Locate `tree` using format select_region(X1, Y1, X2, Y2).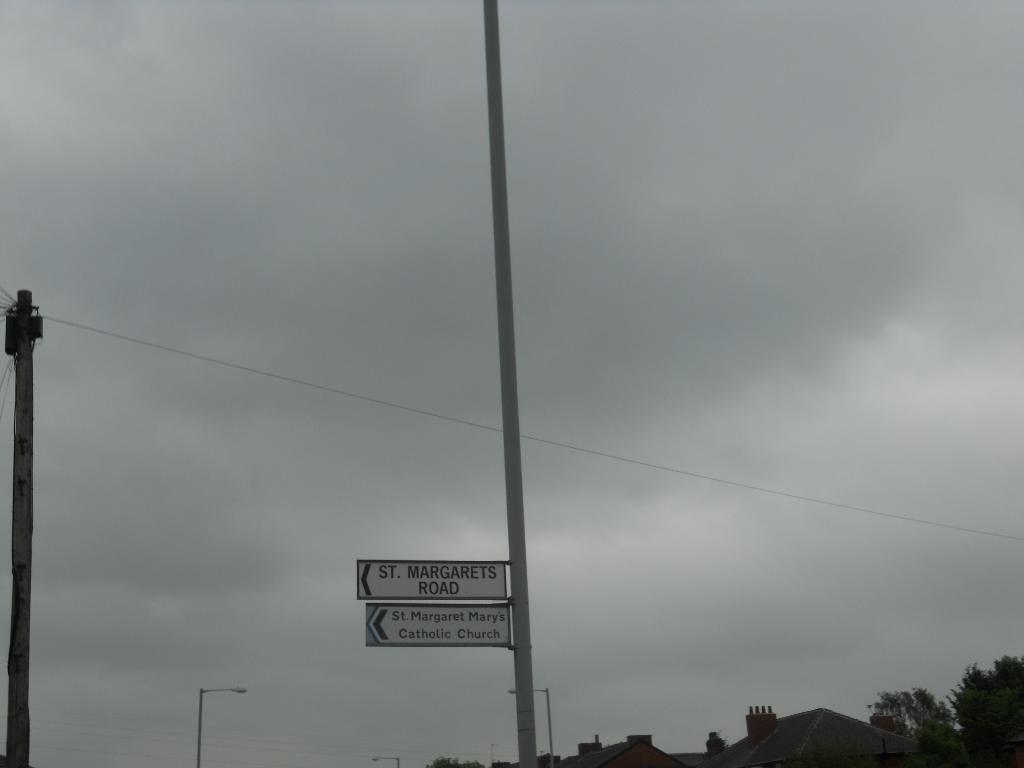
select_region(938, 671, 1023, 742).
